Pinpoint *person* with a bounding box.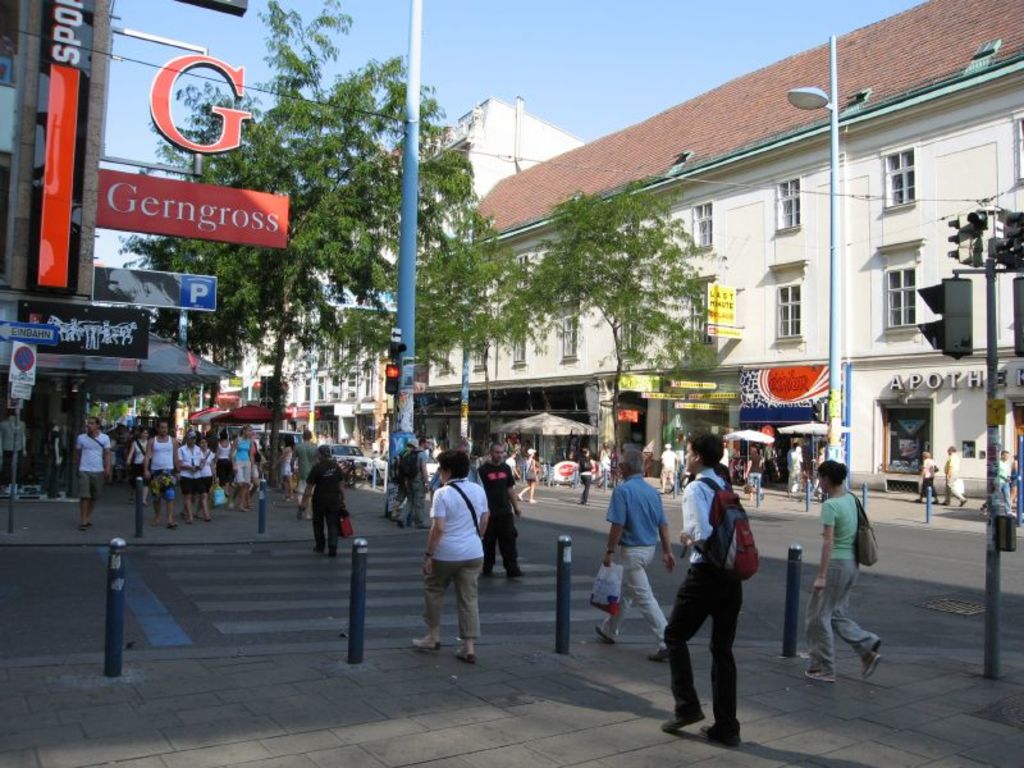
(x1=297, y1=443, x2=351, y2=556).
